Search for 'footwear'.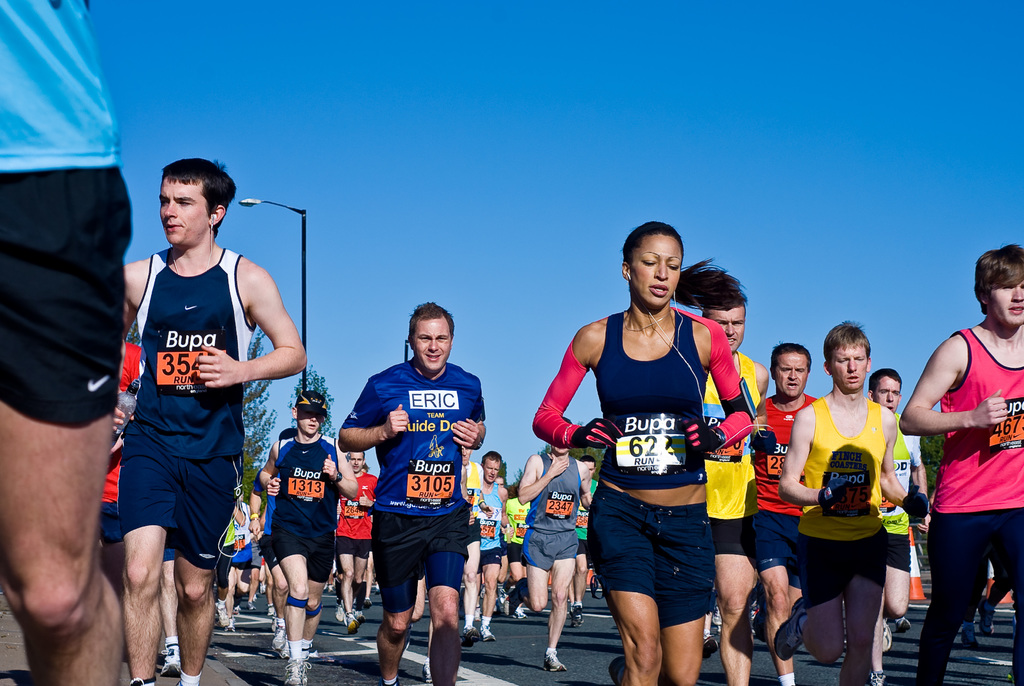
Found at 856:670:885:685.
